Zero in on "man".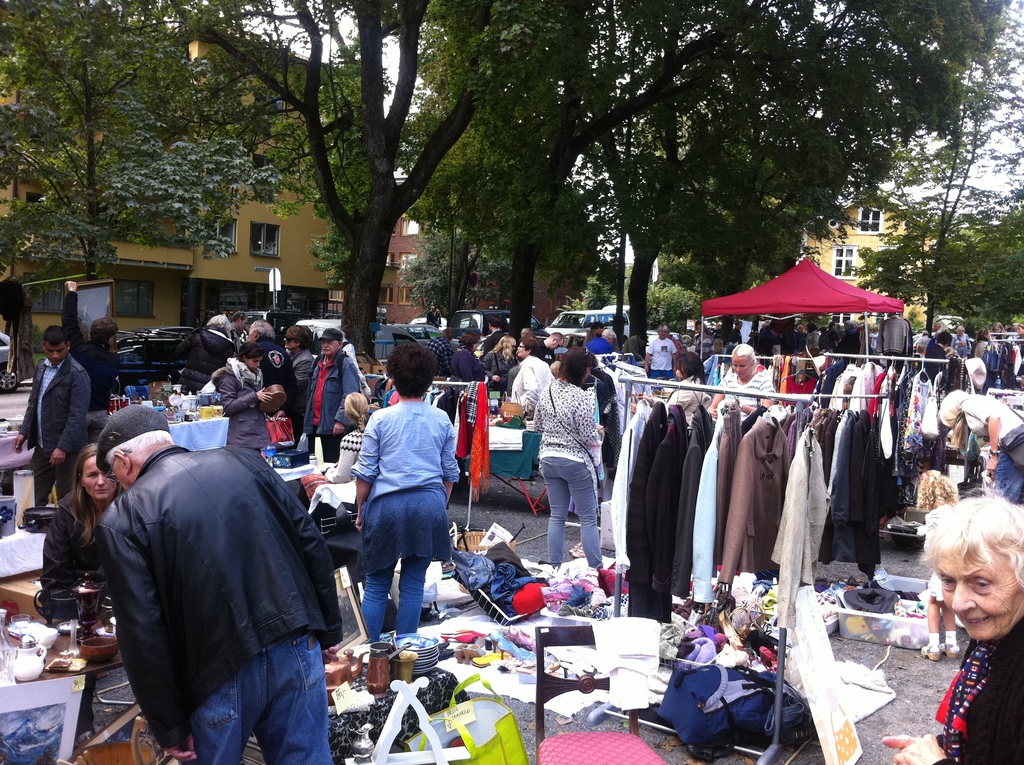
Zeroed in: (62, 280, 124, 406).
